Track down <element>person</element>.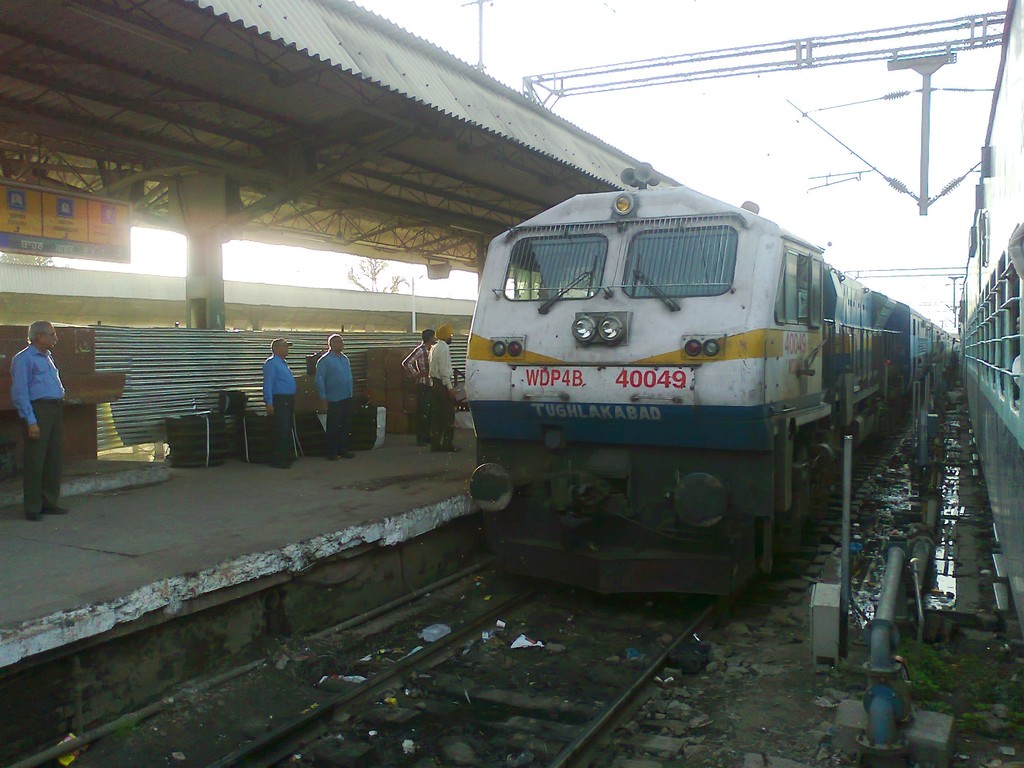
Tracked to <region>316, 333, 355, 460</region>.
